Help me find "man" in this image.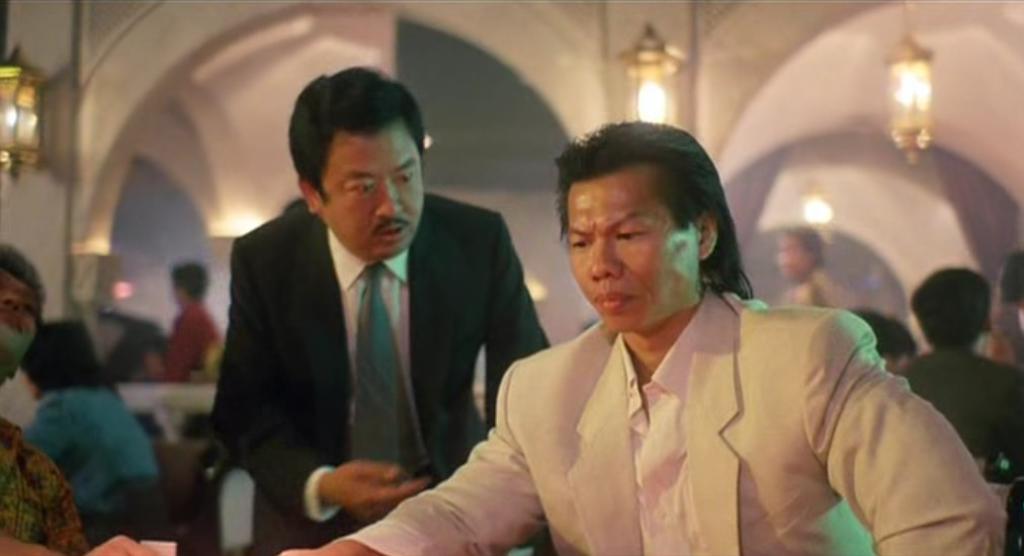
Found it: 0, 238, 160, 555.
